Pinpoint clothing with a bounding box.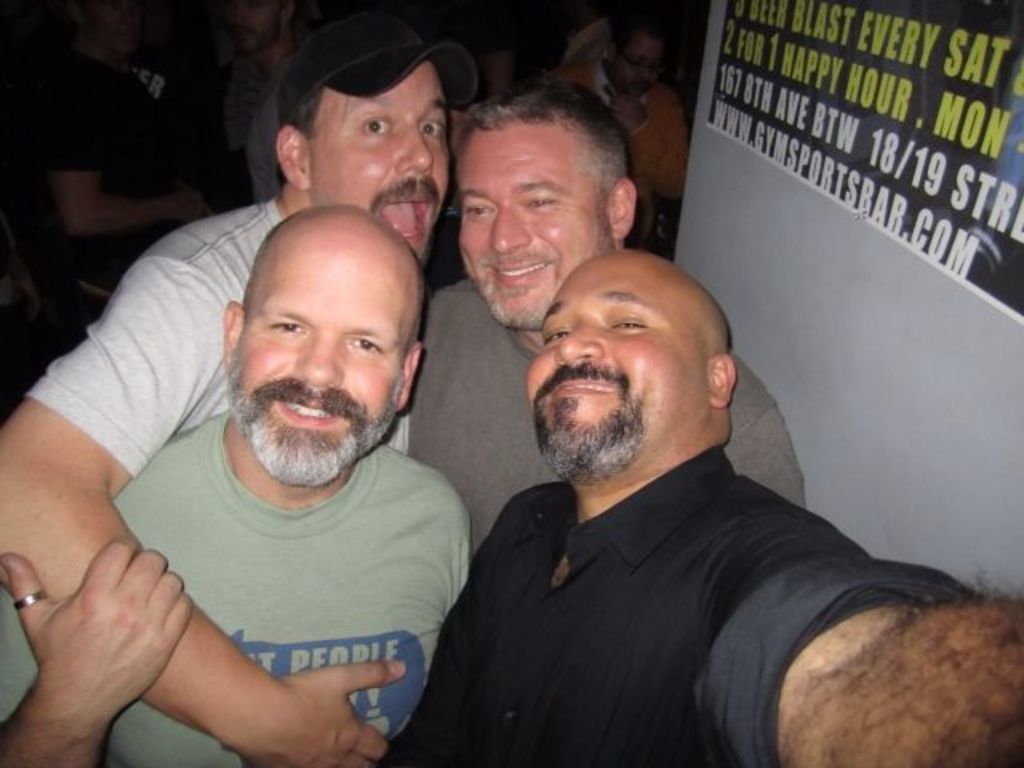
left=390, top=277, right=813, bottom=555.
